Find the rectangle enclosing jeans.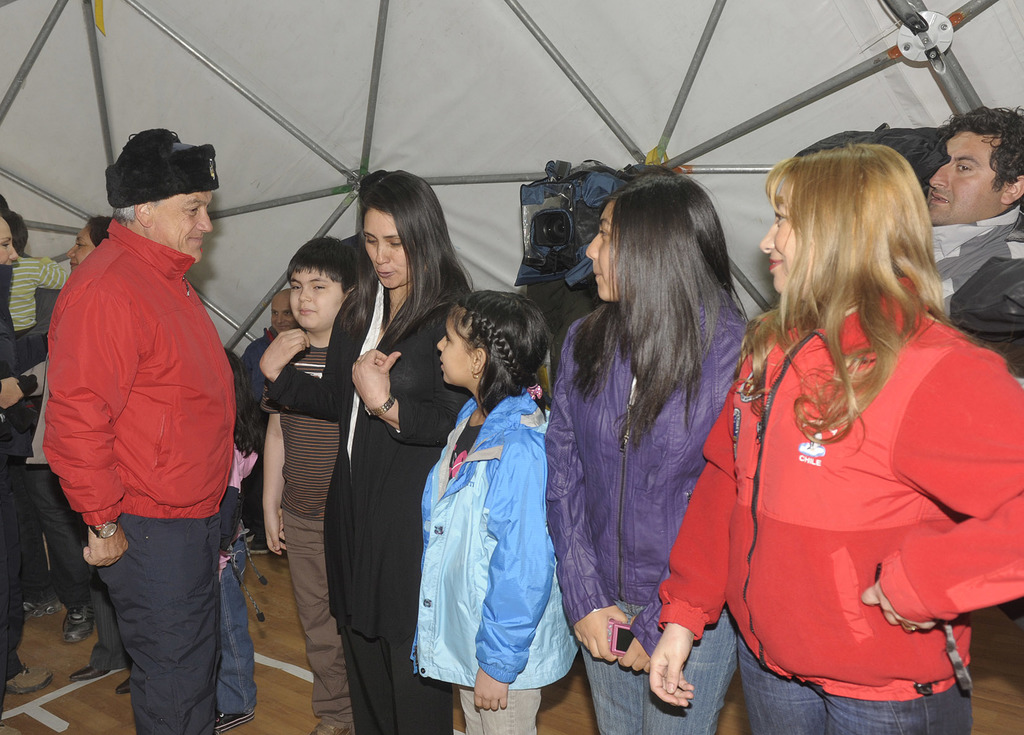
{"x1": 733, "y1": 631, "x2": 968, "y2": 734}.
